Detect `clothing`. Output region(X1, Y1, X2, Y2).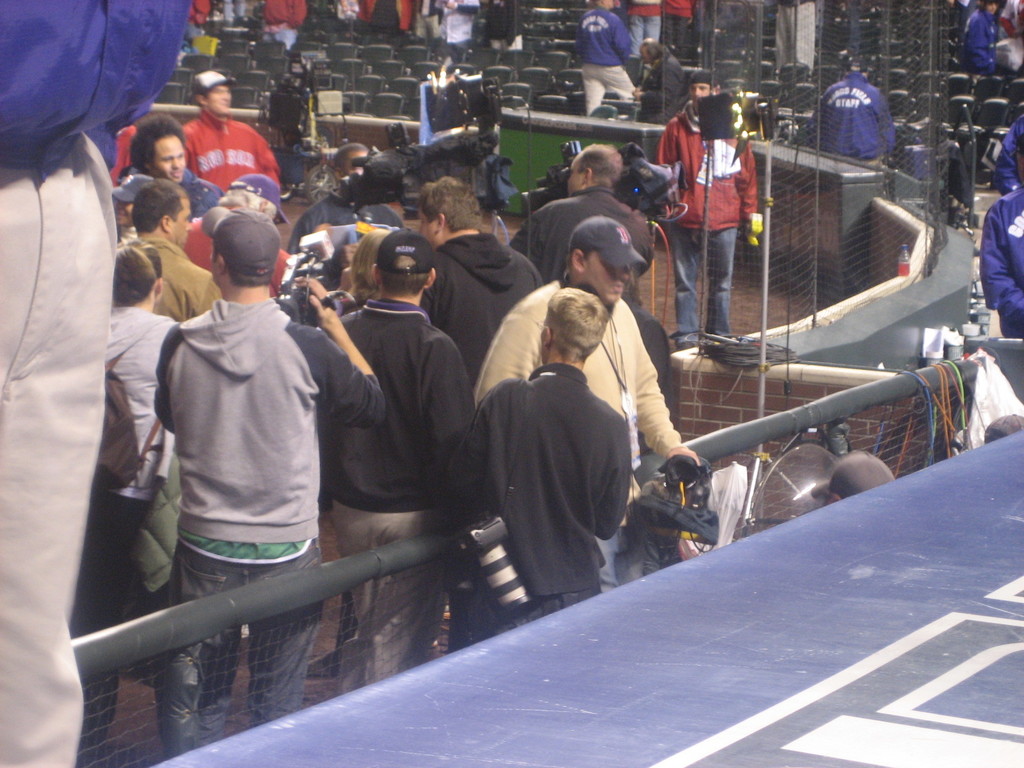
region(413, 0, 443, 39).
